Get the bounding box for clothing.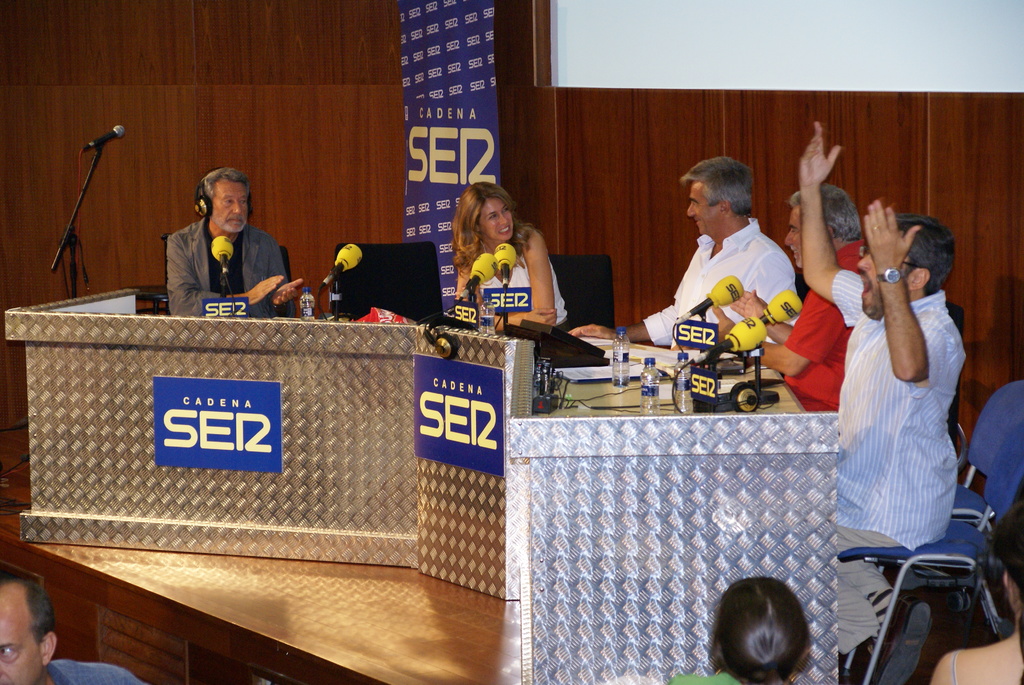
locate(673, 672, 744, 684).
